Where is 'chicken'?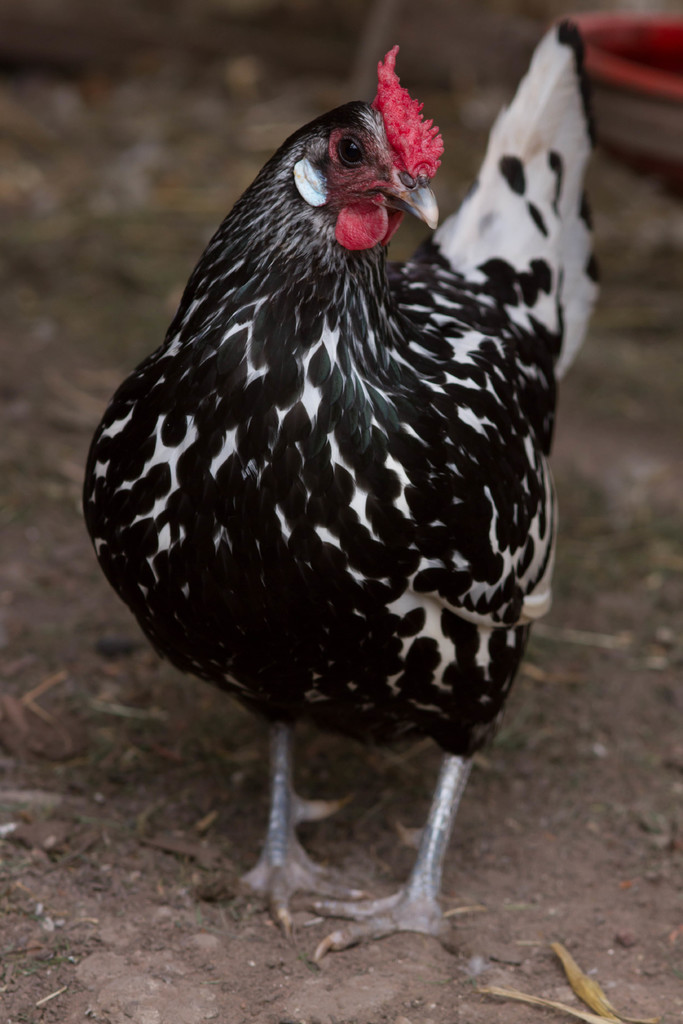
58 76 614 966.
